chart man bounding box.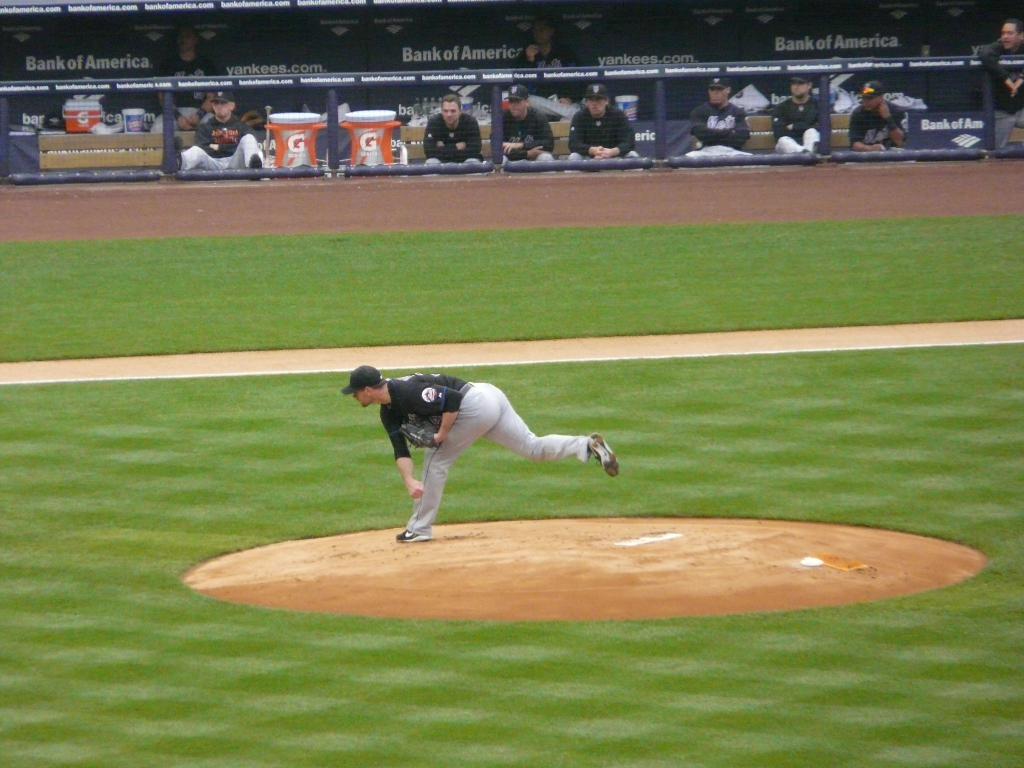
Charted: locate(422, 95, 483, 172).
